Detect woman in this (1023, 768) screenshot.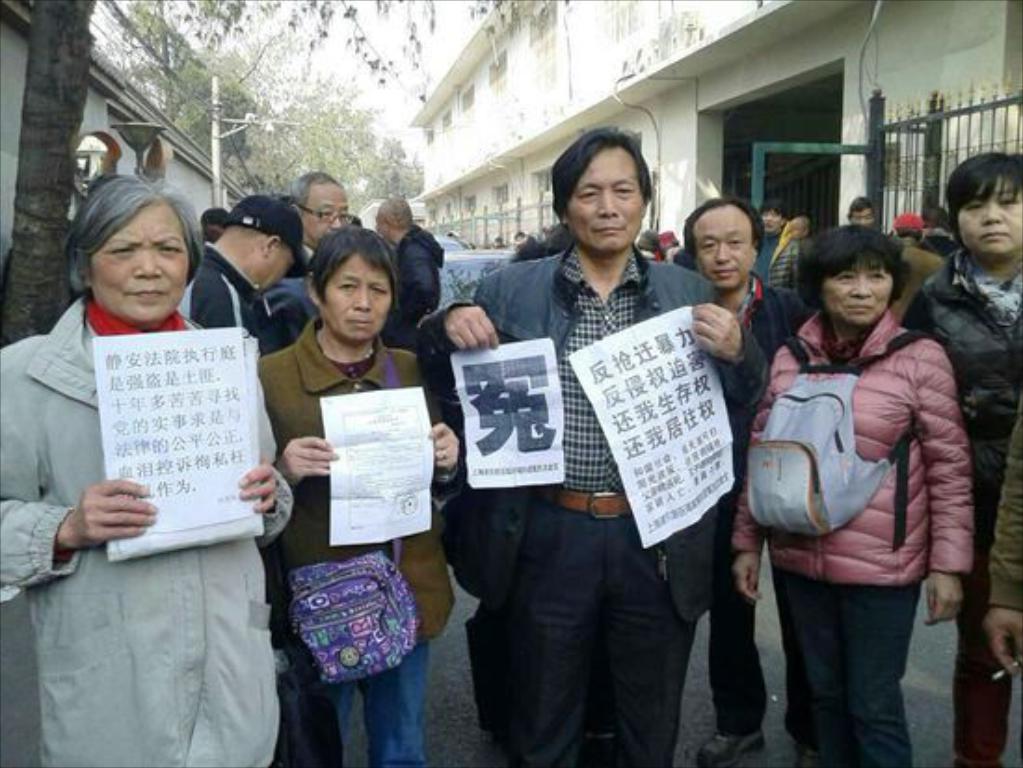
Detection: (240,205,448,757).
